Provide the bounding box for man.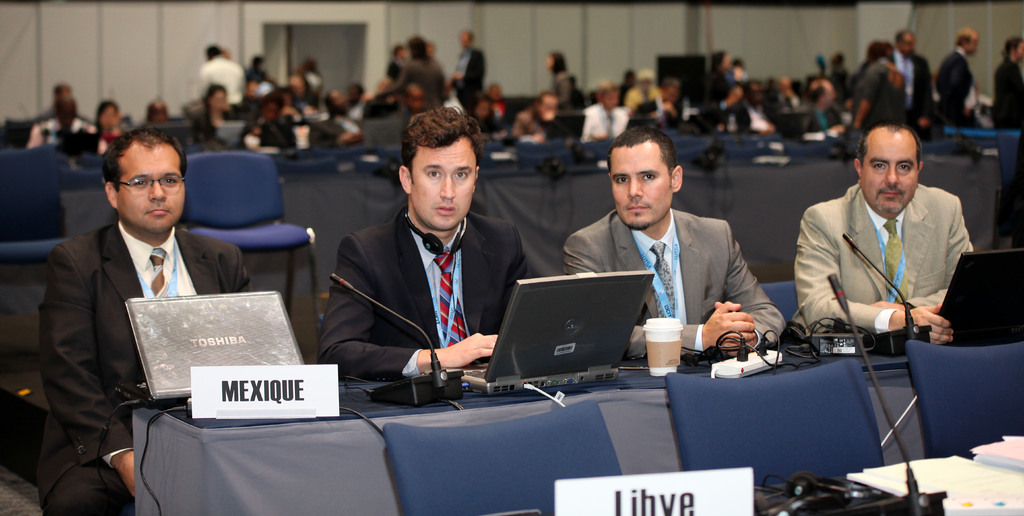
l=199, t=47, r=248, b=108.
